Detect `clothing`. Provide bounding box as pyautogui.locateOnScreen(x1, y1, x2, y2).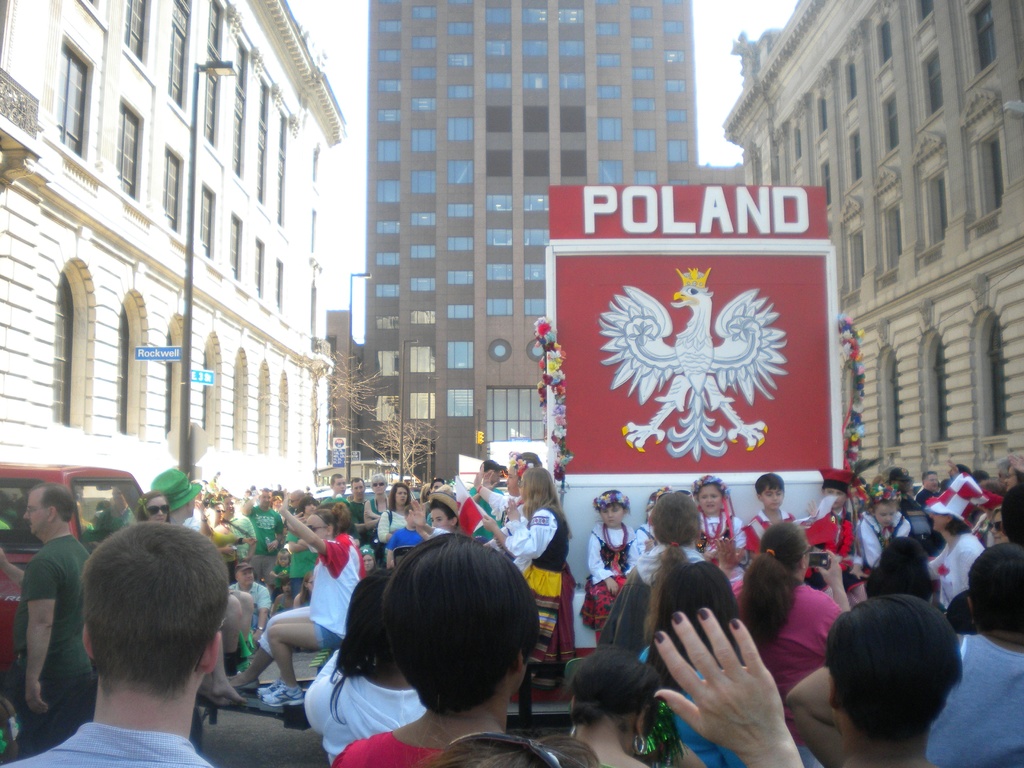
pyautogui.locateOnScreen(224, 582, 273, 644).
